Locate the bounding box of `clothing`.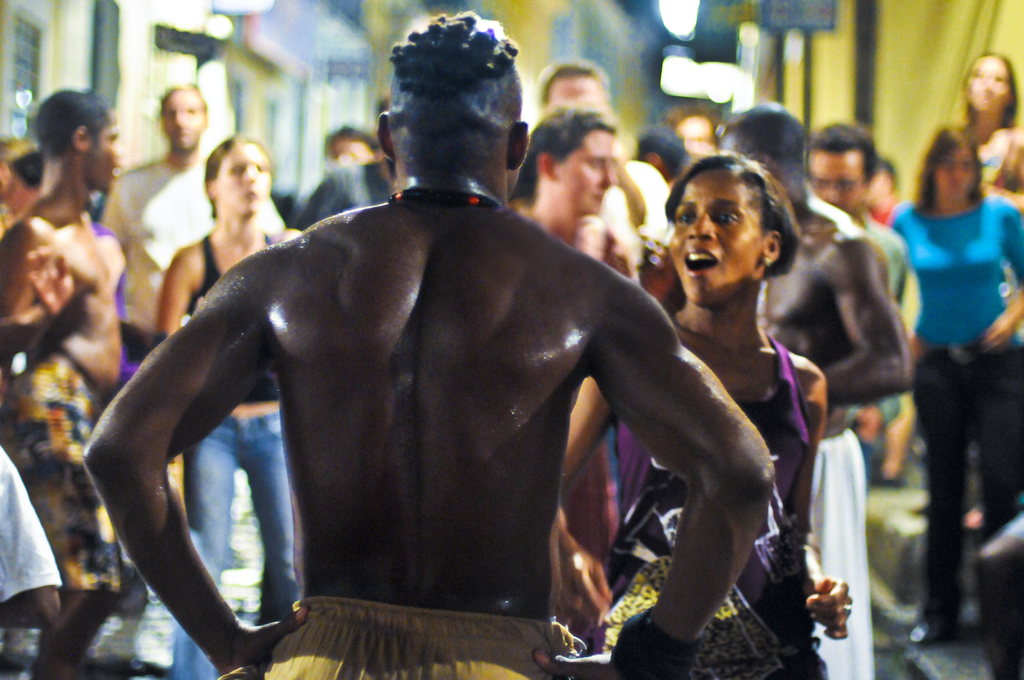
Bounding box: box=[266, 594, 582, 679].
